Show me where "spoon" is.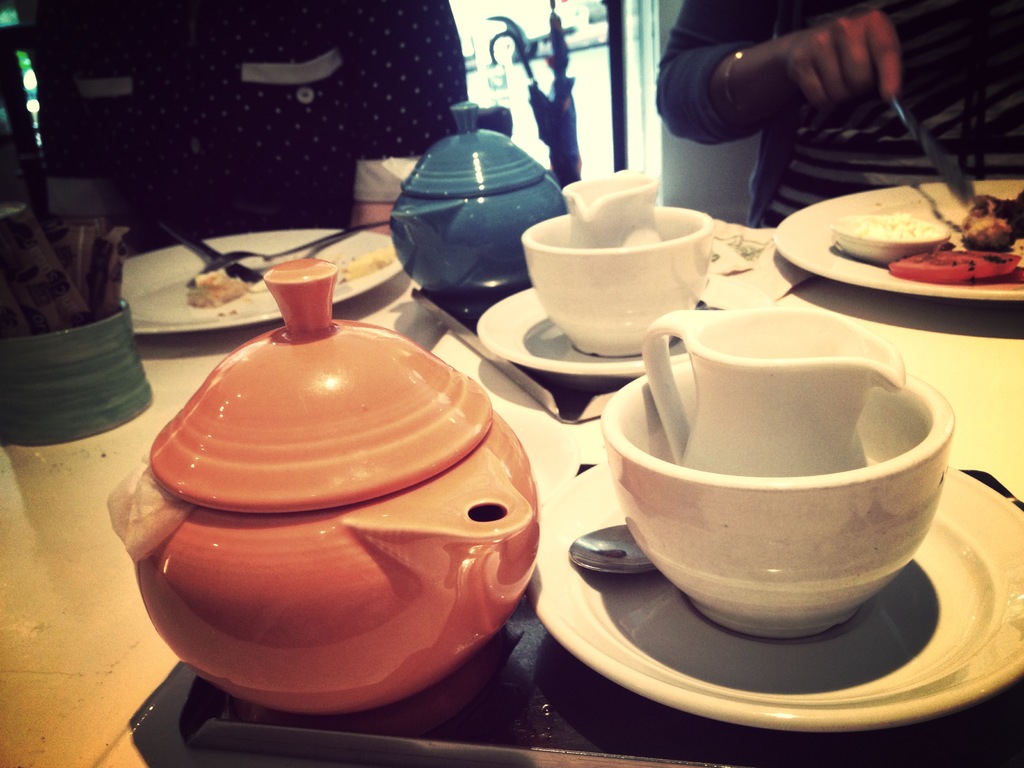
"spoon" is at l=185, t=222, r=390, b=288.
